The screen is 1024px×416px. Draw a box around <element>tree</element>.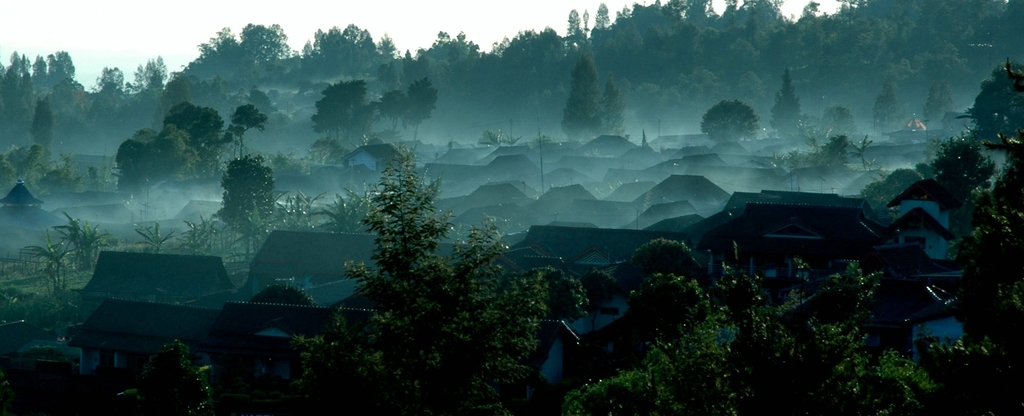
847, 129, 870, 168.
